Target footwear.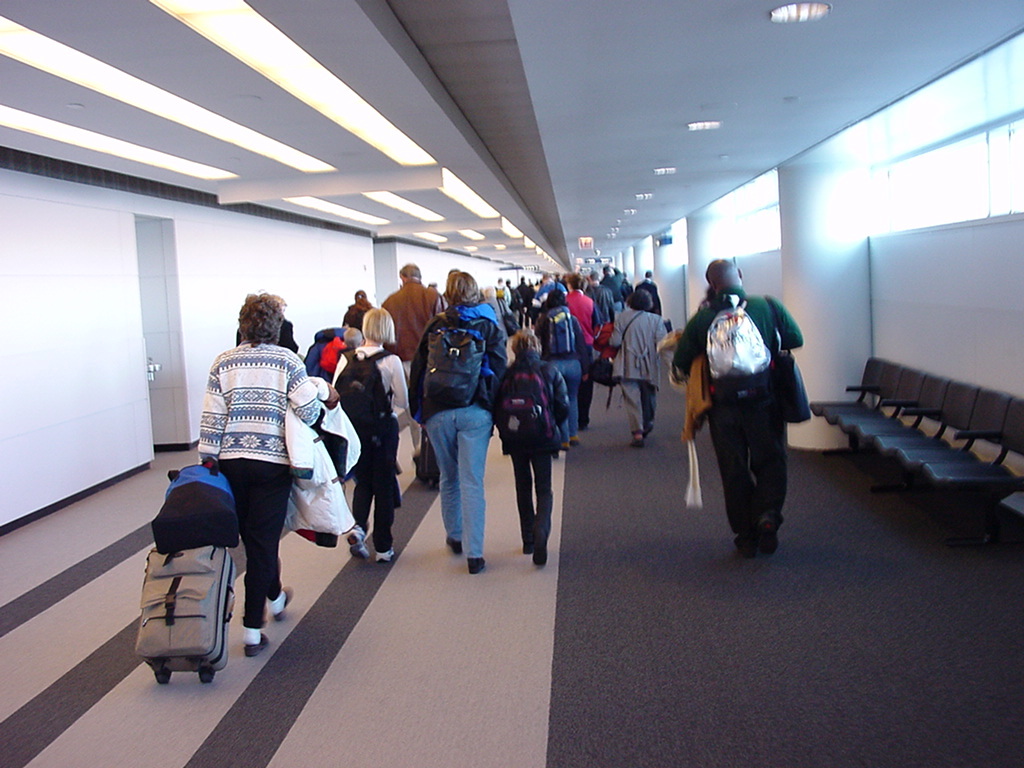
Target region: crop(424, 474, 439, 493).
